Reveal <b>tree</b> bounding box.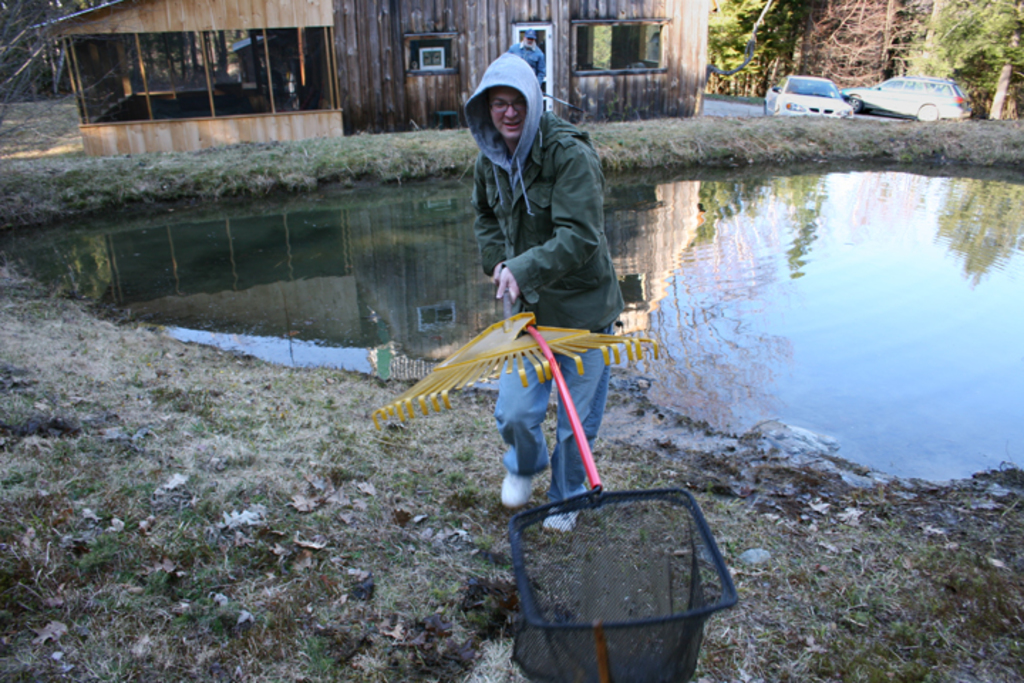
Revealed: box=[1, 0, 84, 77].
